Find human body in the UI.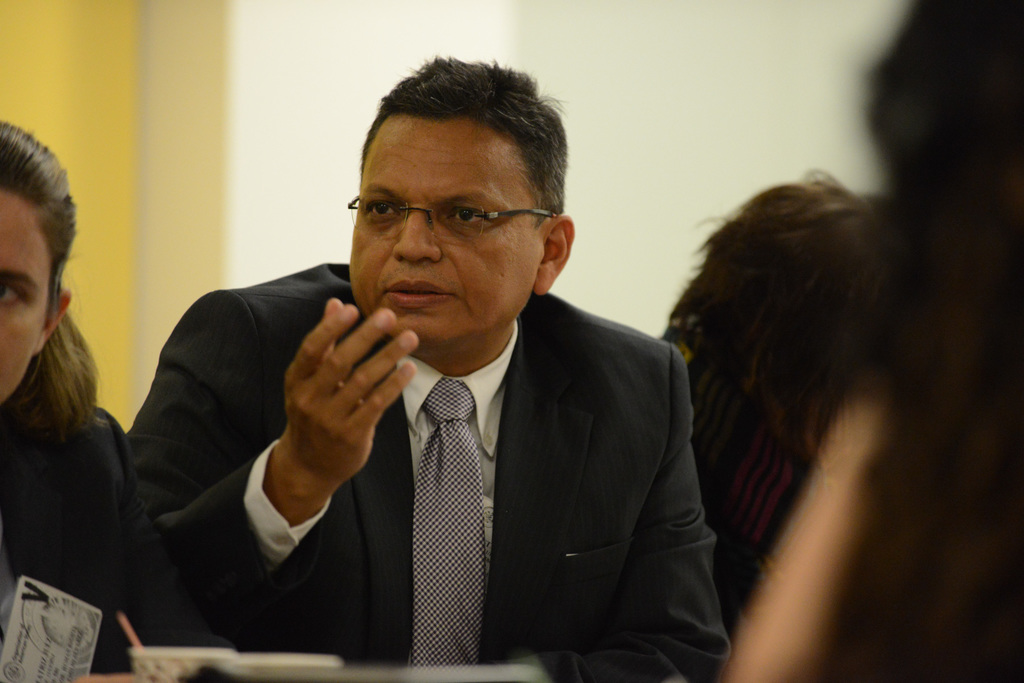
UI element at detection(90, 102, 698, 682).
